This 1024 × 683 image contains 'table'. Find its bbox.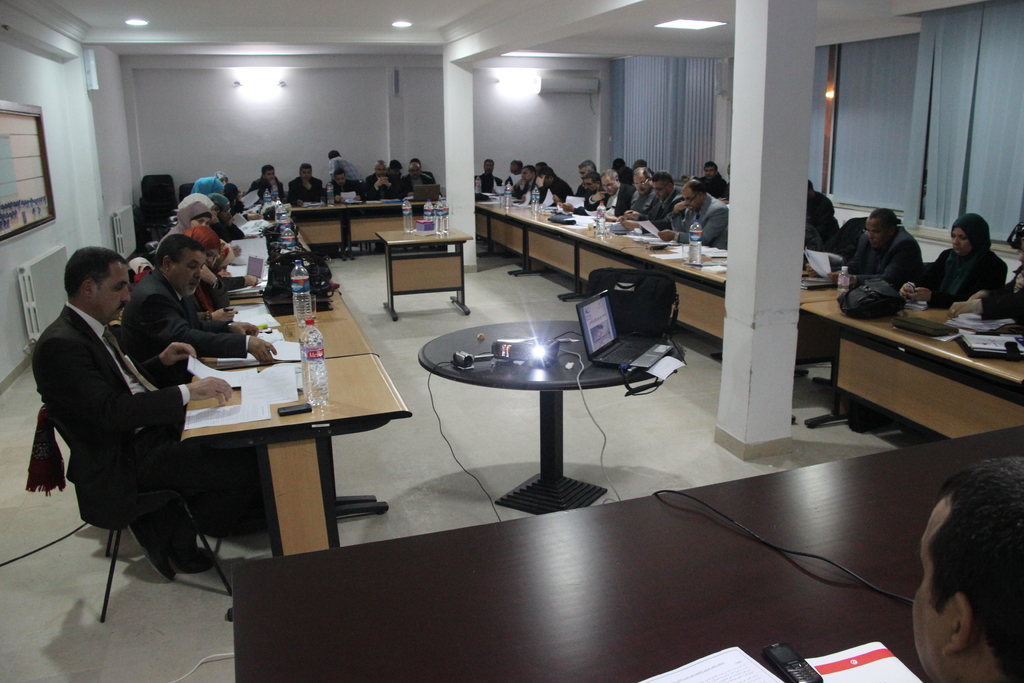
Rect(280, 198, 446, 258).
